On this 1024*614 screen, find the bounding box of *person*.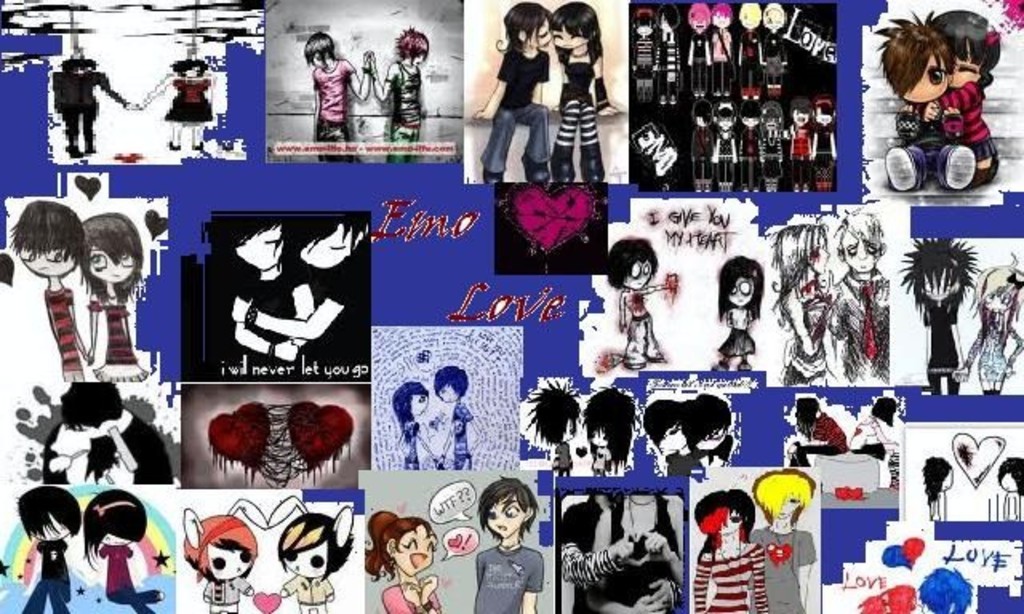
Bounding box: [left=560, top=496, right=634, bottom=608].
